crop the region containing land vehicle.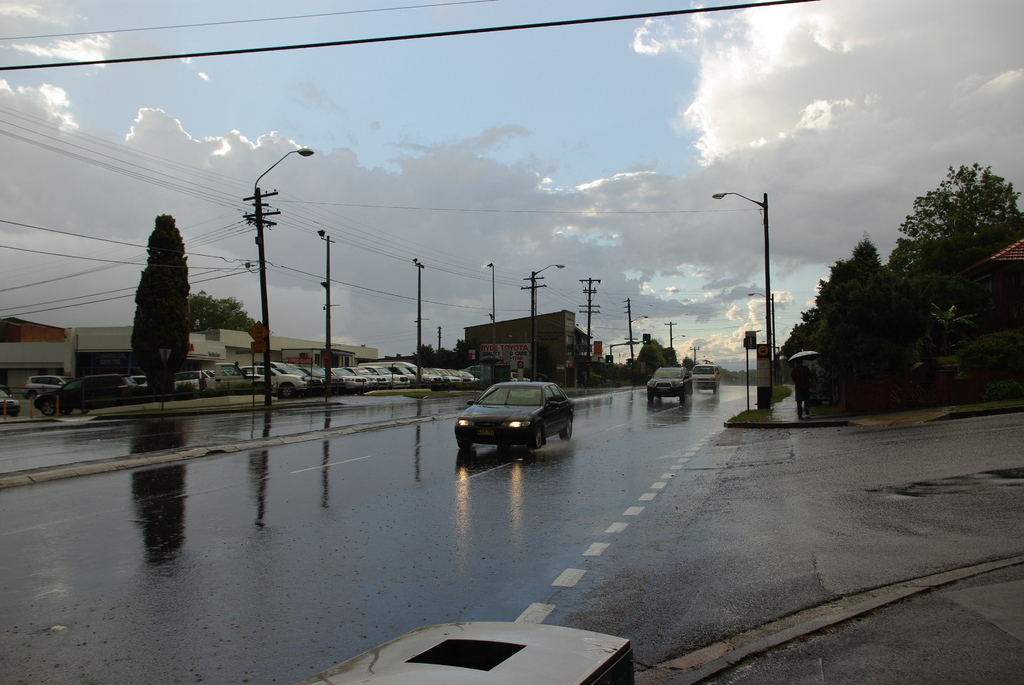
Crop region: 35, 373, 138, 414.
